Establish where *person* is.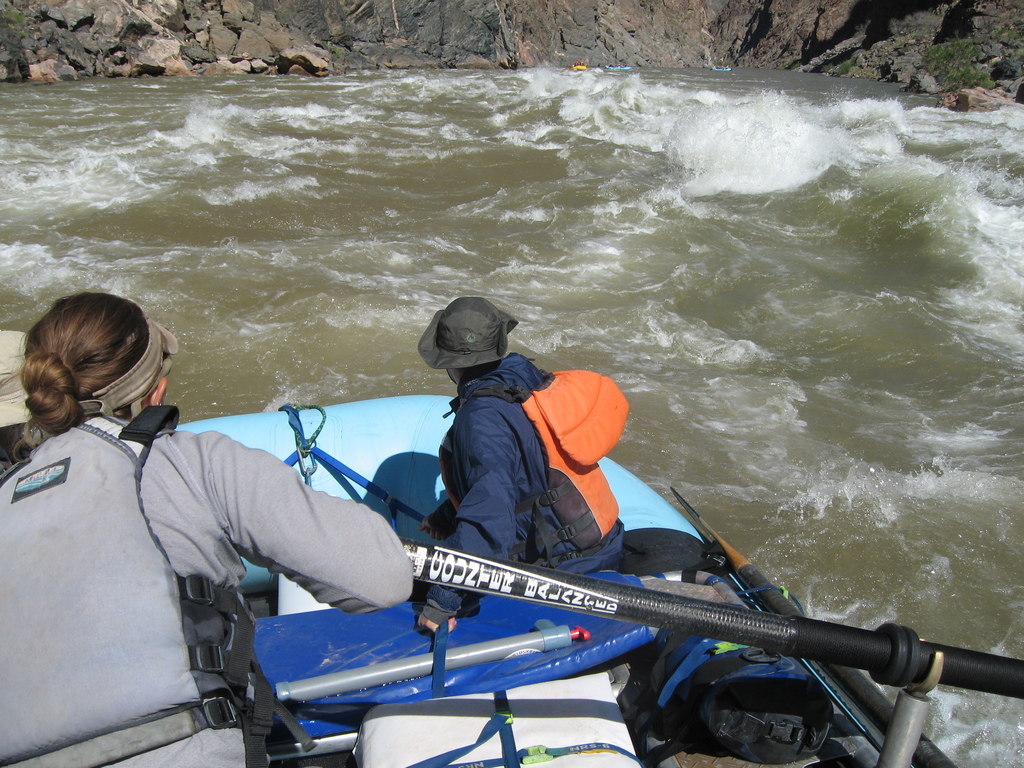
Established at bbox=[413, 291, 630, 634].
